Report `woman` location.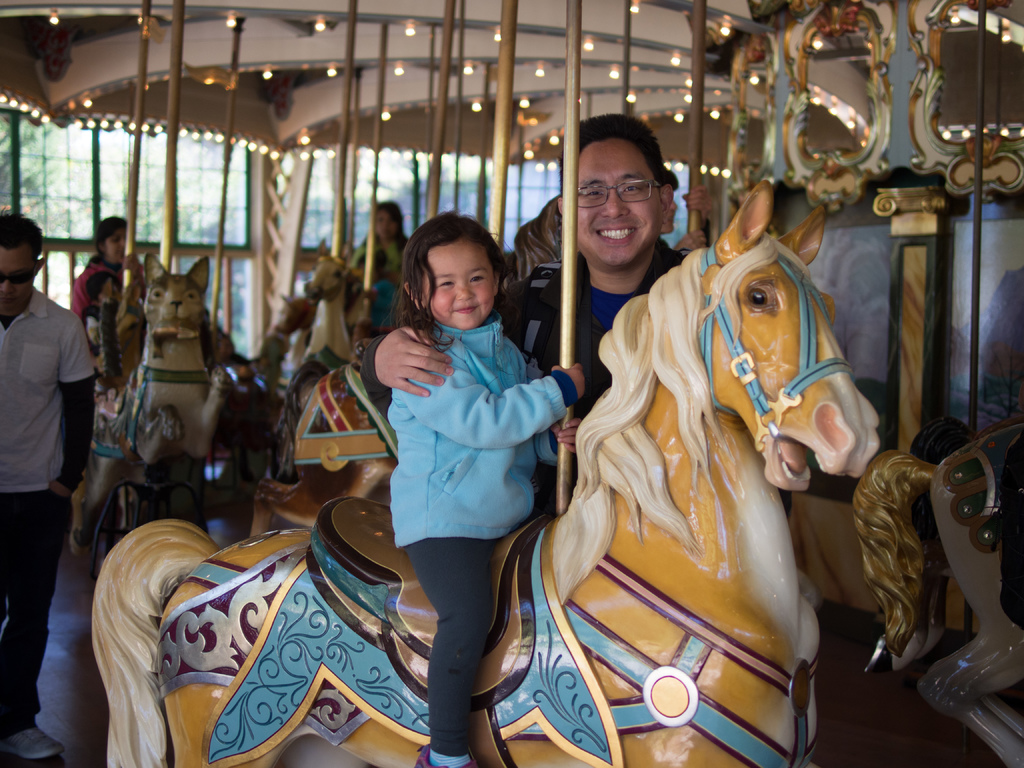
Report: x1=49, y1=196, x2=198, y2=399.
